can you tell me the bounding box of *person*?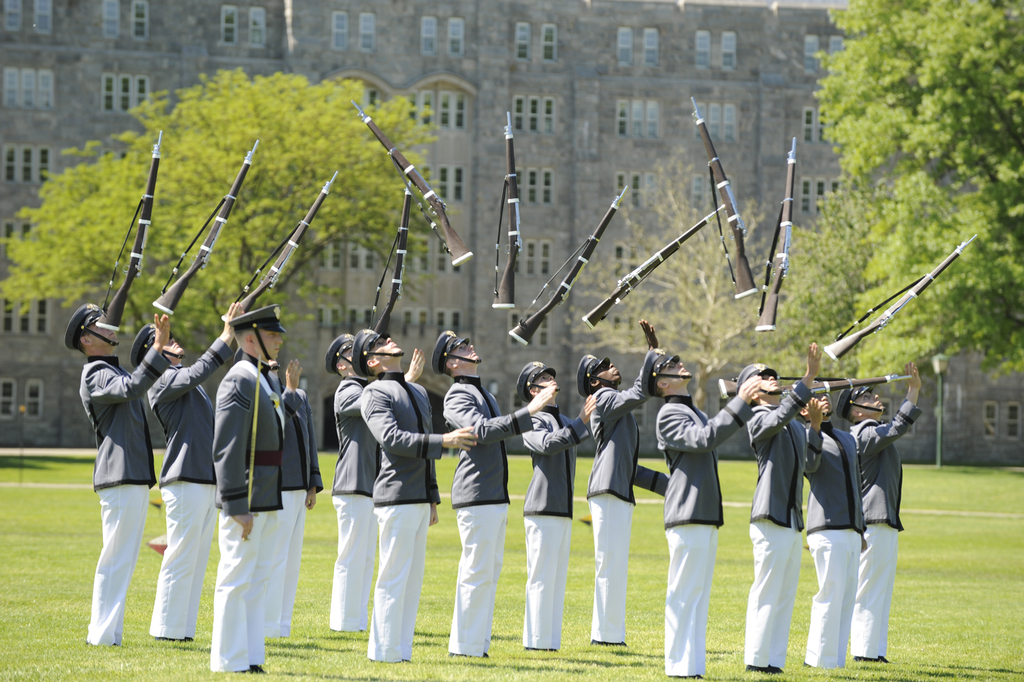
<bbox>349, 326, 478, 668</bbox>.
